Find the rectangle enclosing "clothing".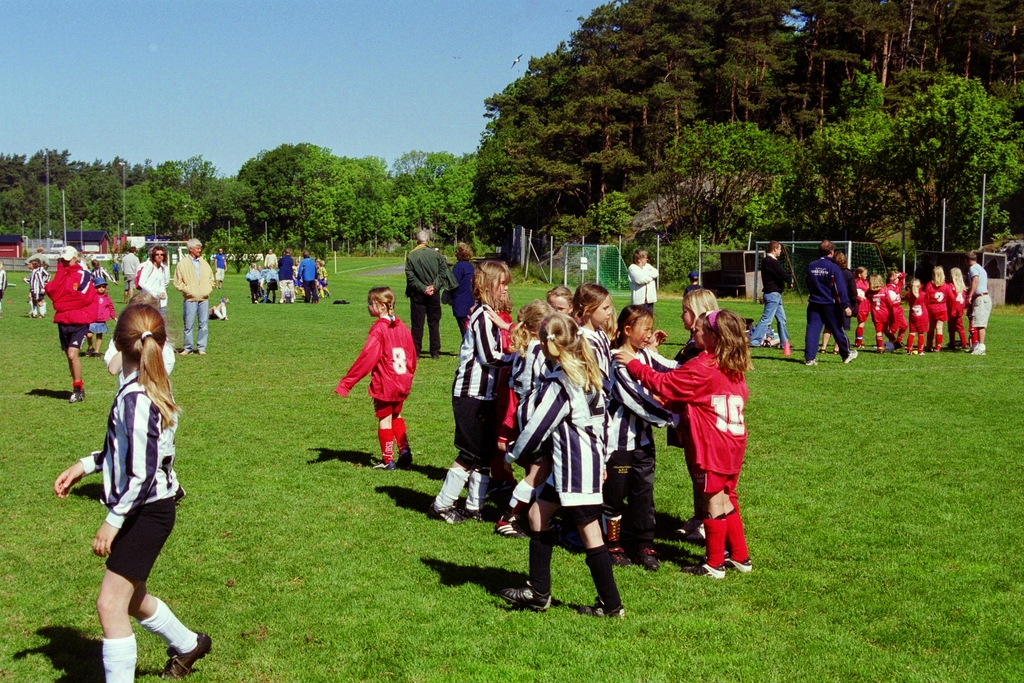
[x1=174, y1=238, x2=221, y2=355].
